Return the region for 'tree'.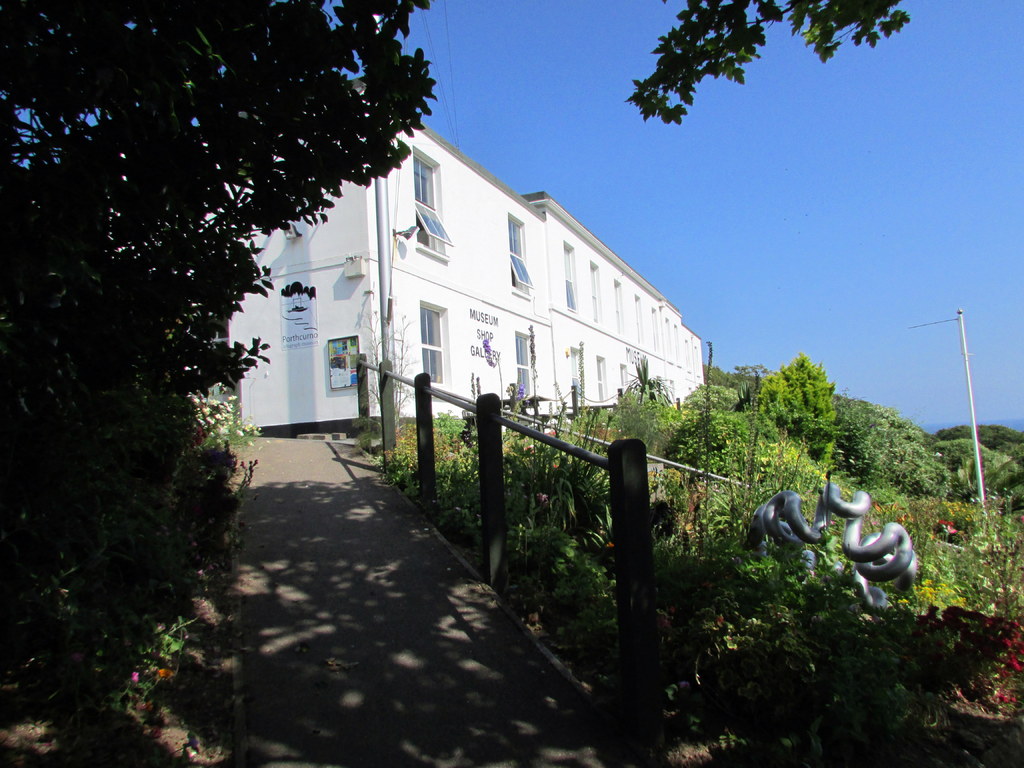
detection(0, 1, 440, 735).
